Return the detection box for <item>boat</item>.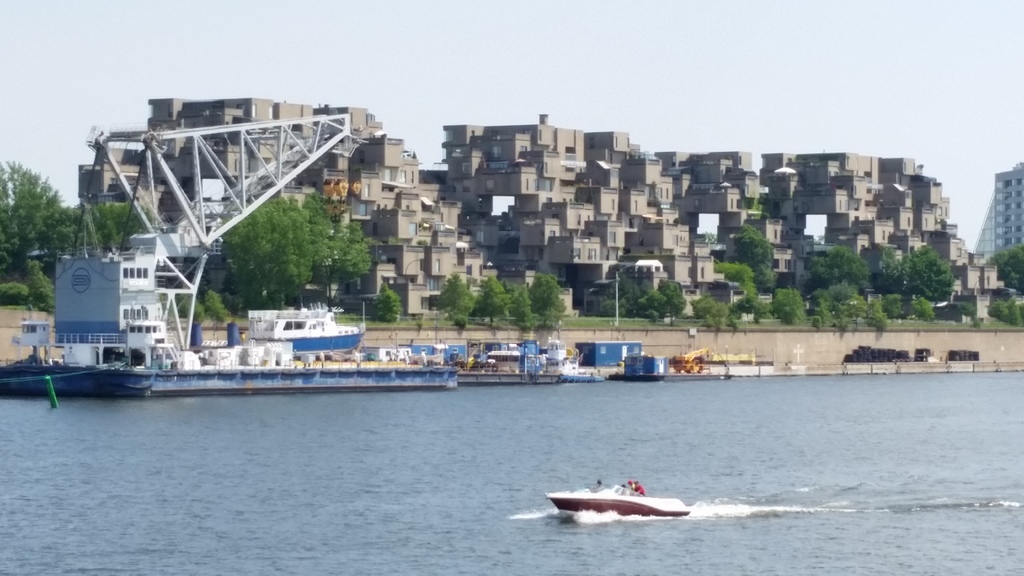
box=[0, 109, 463, 397].
